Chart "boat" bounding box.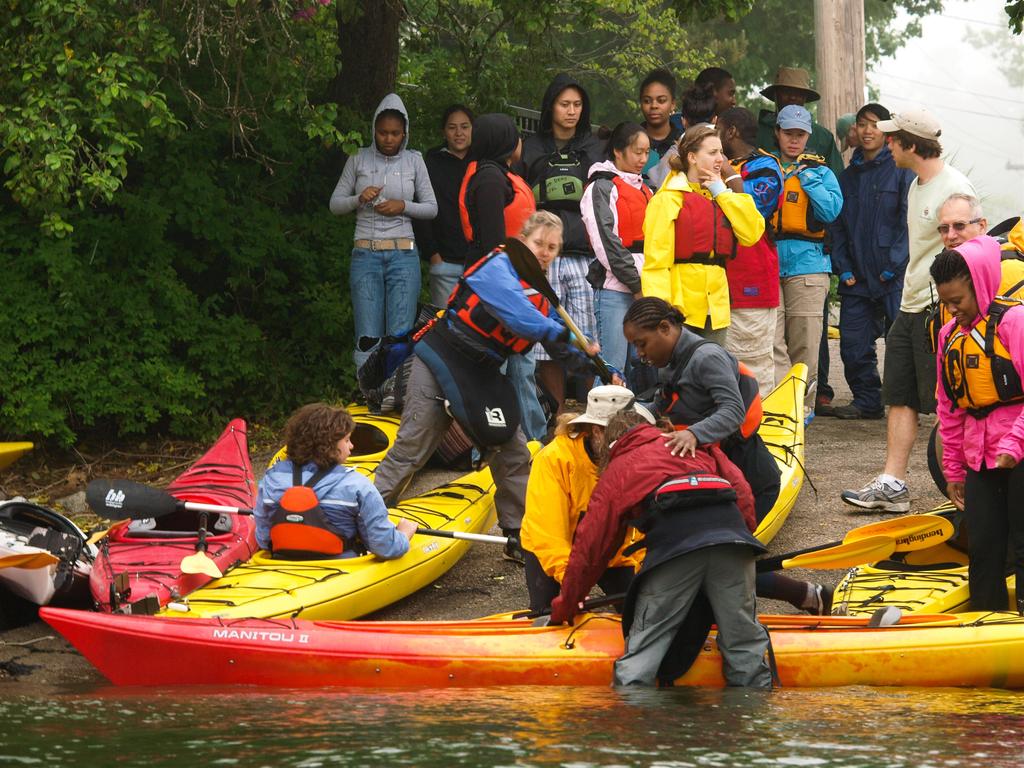
Charted: {"left": 35, "top": 608, "right": 1023, "bottom": 685}.
